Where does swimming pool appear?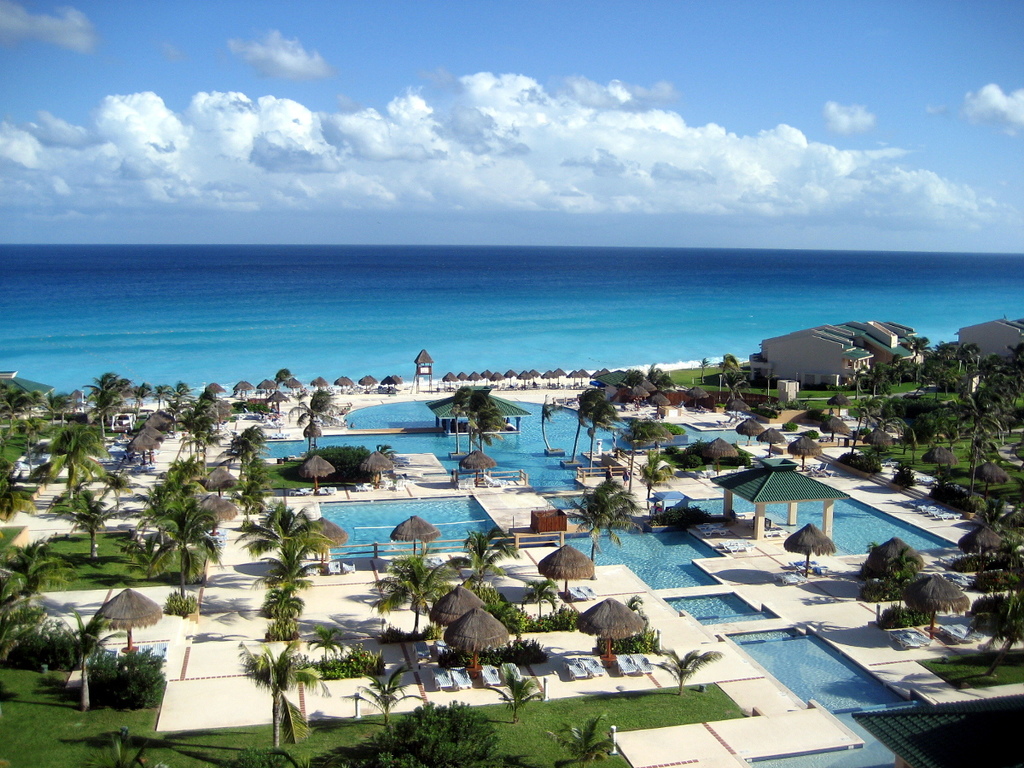
Appears at box=[730, 629, 923, 717].
